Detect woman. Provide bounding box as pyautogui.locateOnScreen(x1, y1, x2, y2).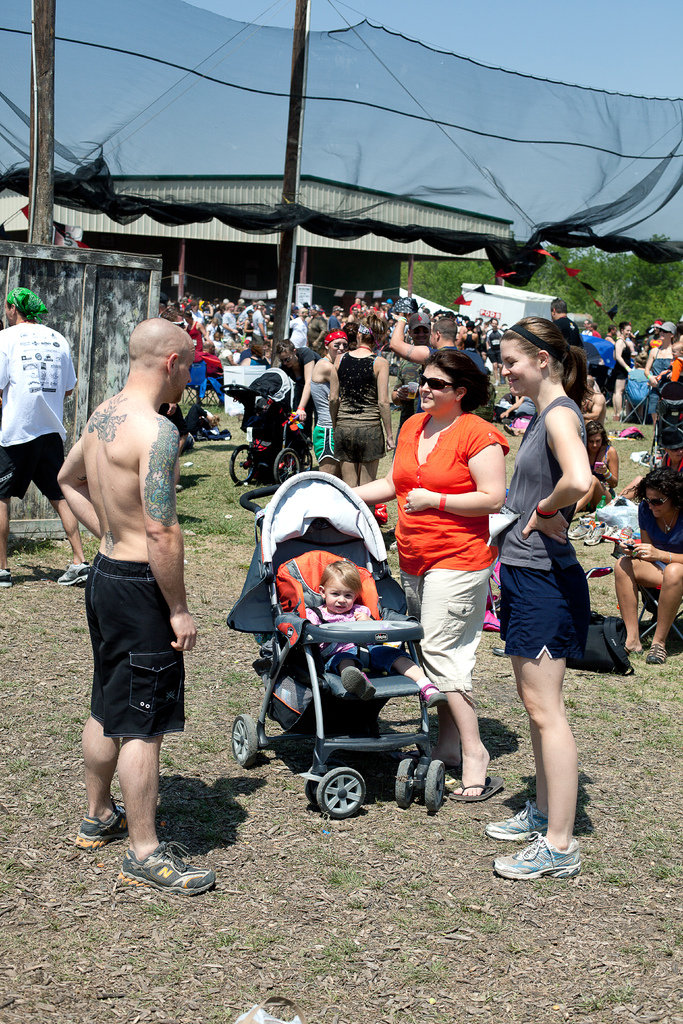
pyautogui.locateOnScreen(572, 419, 623, 519).
